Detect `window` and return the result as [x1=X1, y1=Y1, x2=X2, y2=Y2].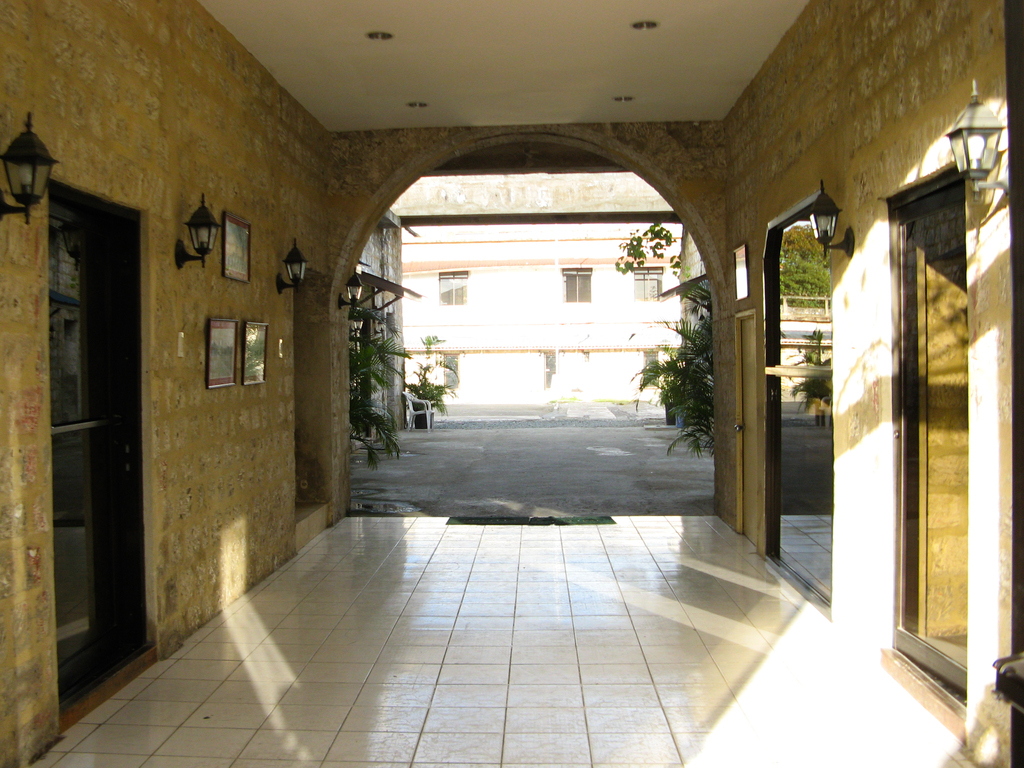
[x1=562, y1=269, x2=593, y2=305].
